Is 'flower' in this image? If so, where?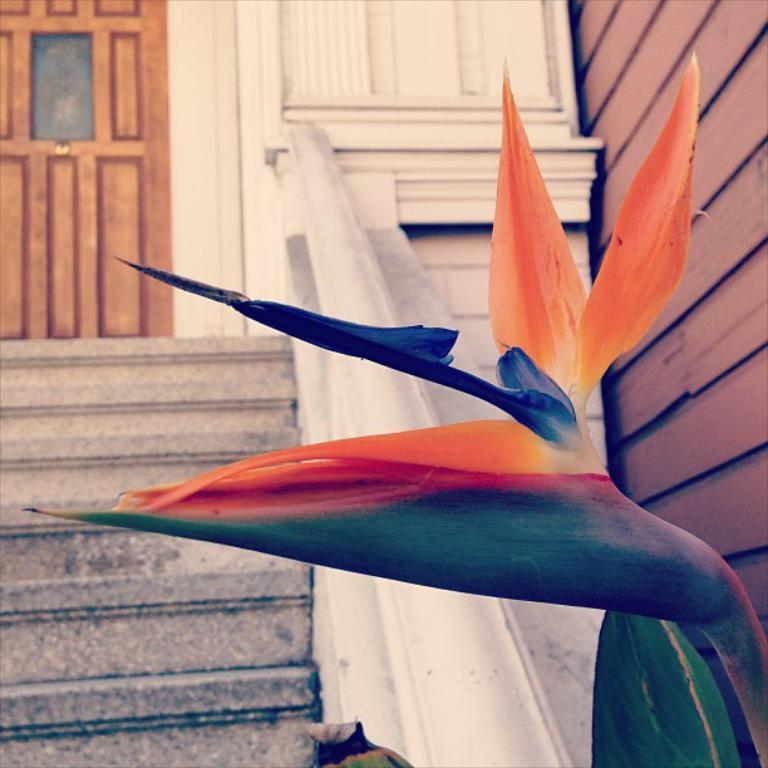
Yes, at 11, 45, 757, 609.
